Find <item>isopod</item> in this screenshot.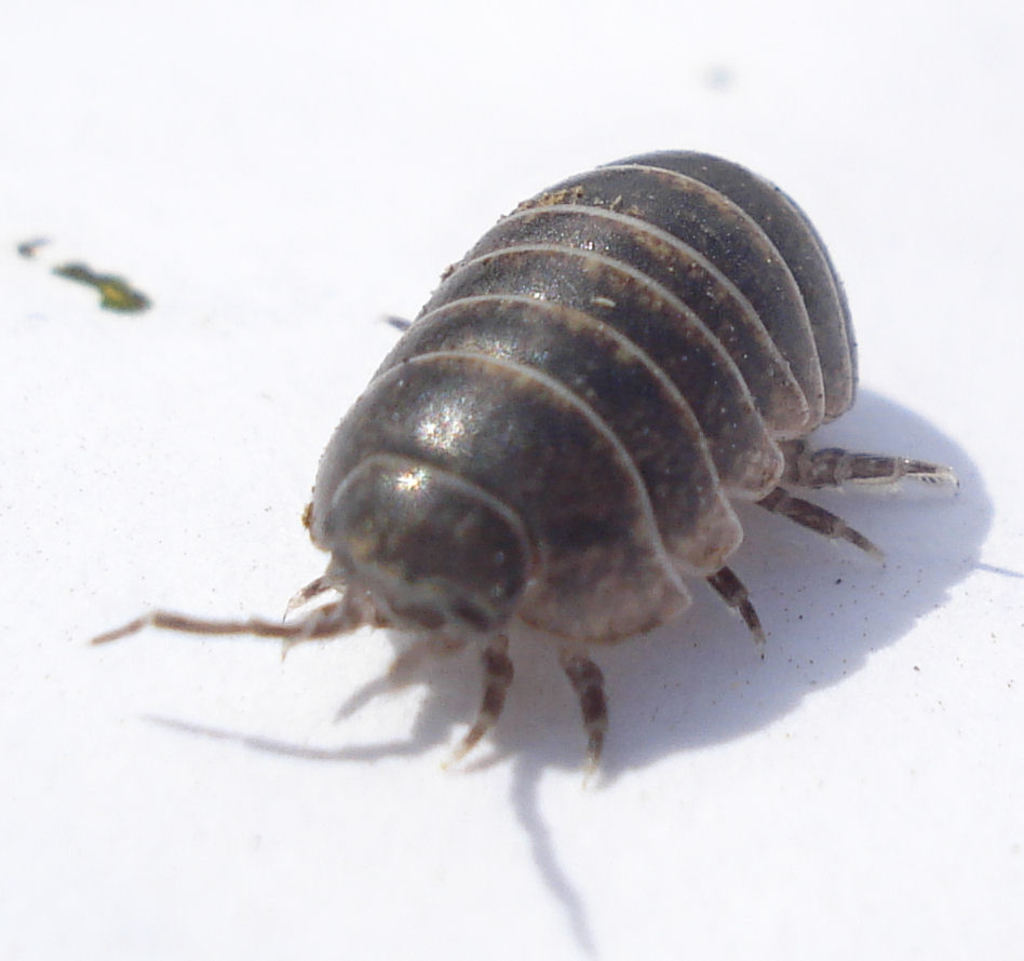
The bounding box for <item>isopod</item> is [x1=86, y1=148, x2=960, y2=799].
